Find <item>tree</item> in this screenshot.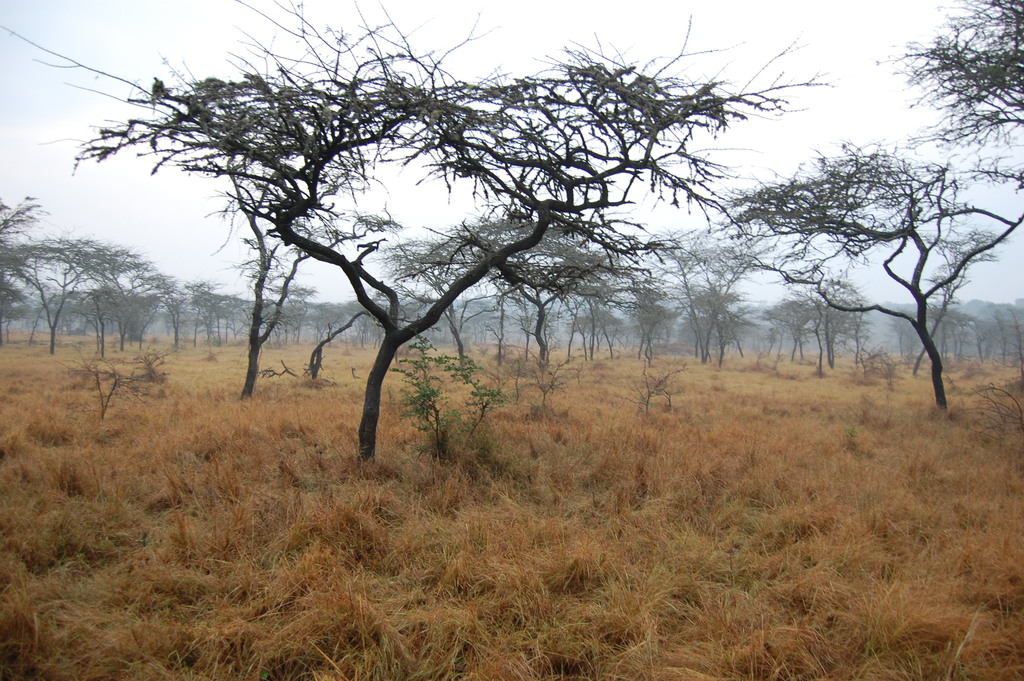
The bounding box for <item>tree</item> is pyautogui.locateOnScreen(611, 272, 676, 366).
